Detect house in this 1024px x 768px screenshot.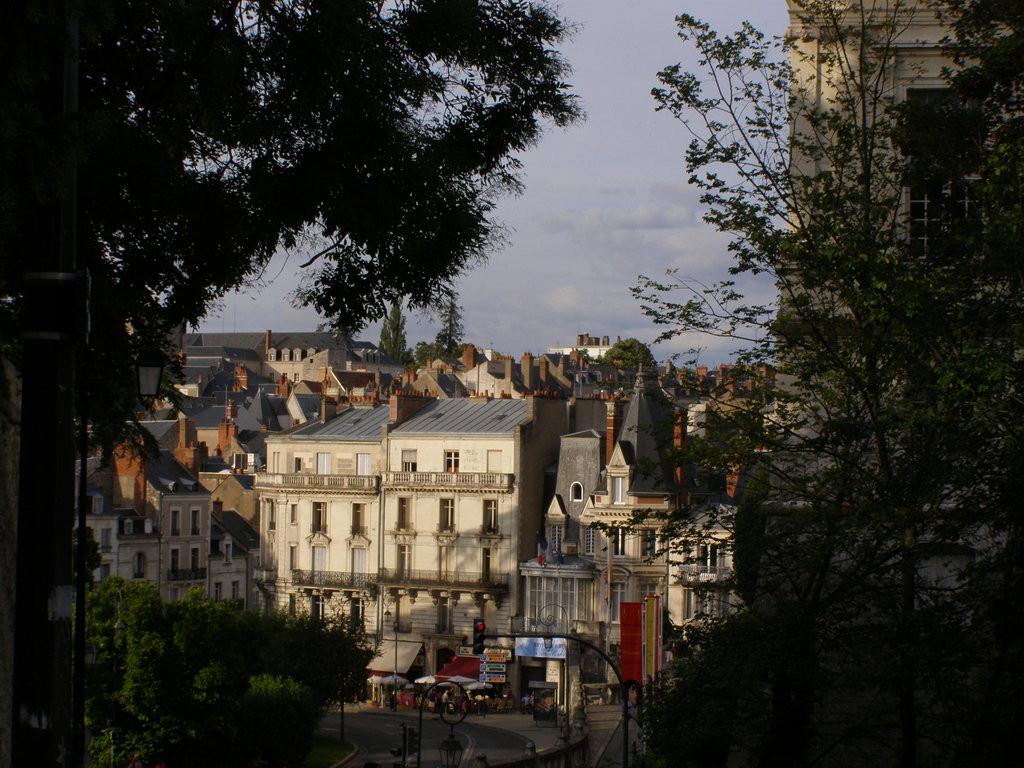
Detection: <bbox>257, 396, 608, 673</bbox>.
